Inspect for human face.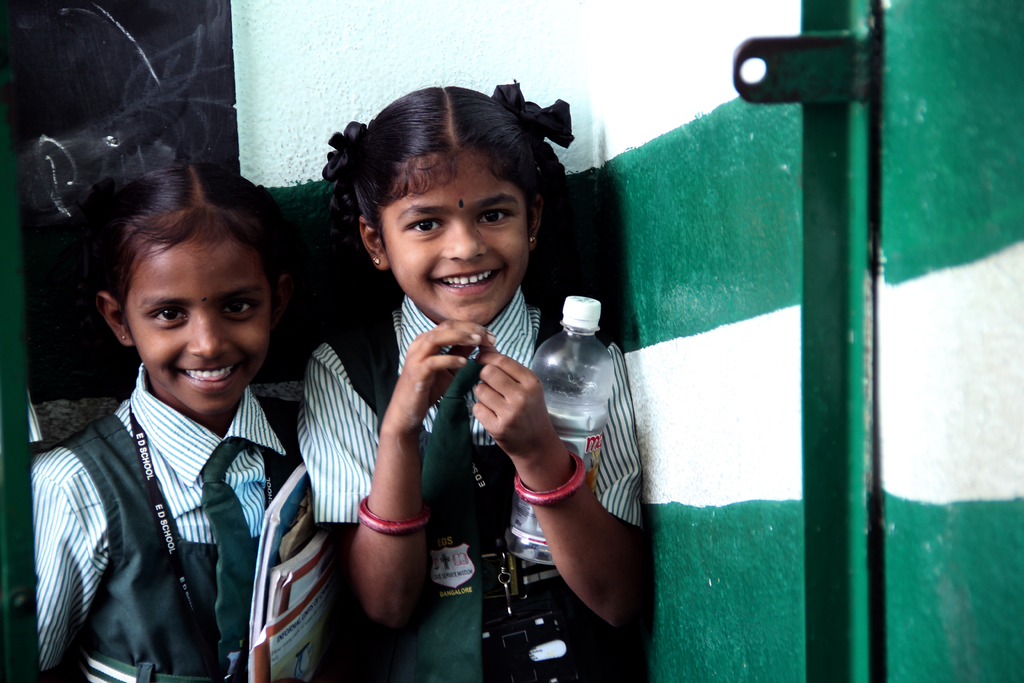
Inspection: (381,154,531,324).
